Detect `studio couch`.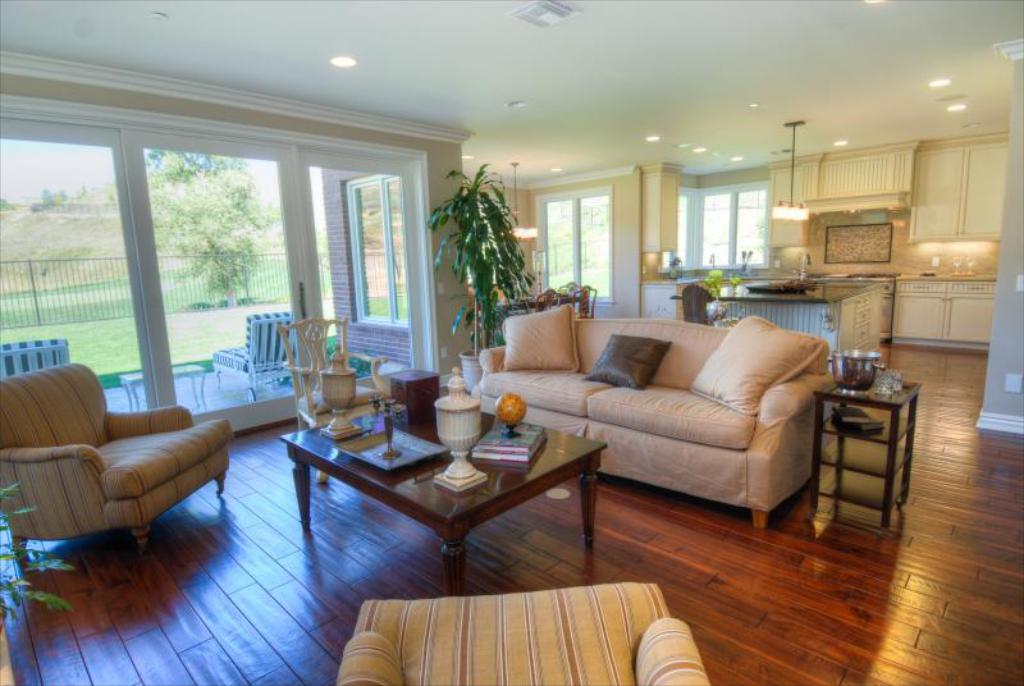
Detected at {"left": 462, "top": 297, "right": 842, "bottom": 530}.
